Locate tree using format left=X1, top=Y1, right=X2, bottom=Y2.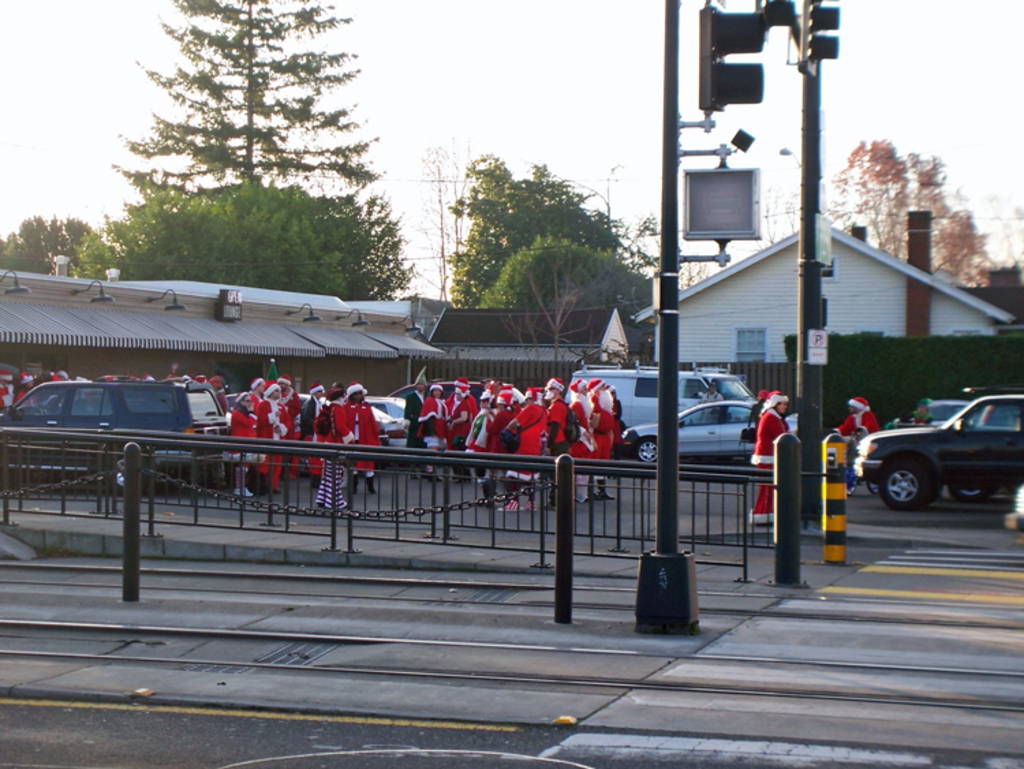
left=448, top=142, right=631, bottom=305.
